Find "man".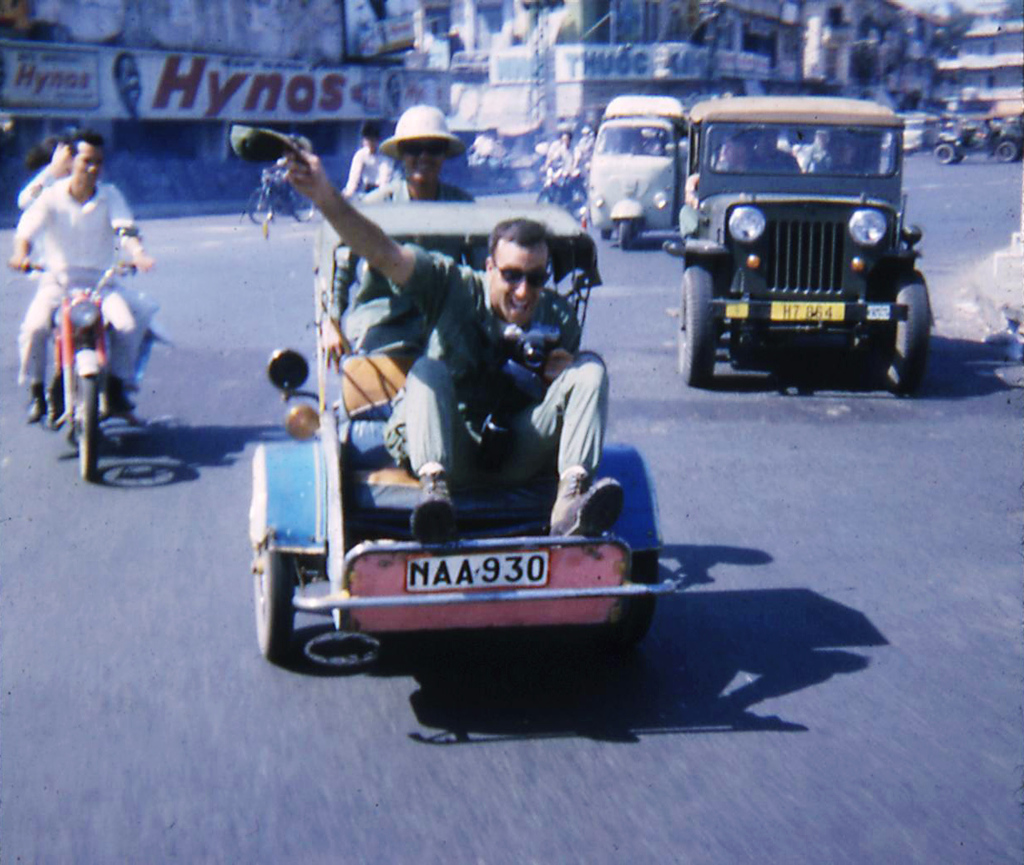
detection(688, 125, 773, 210).
